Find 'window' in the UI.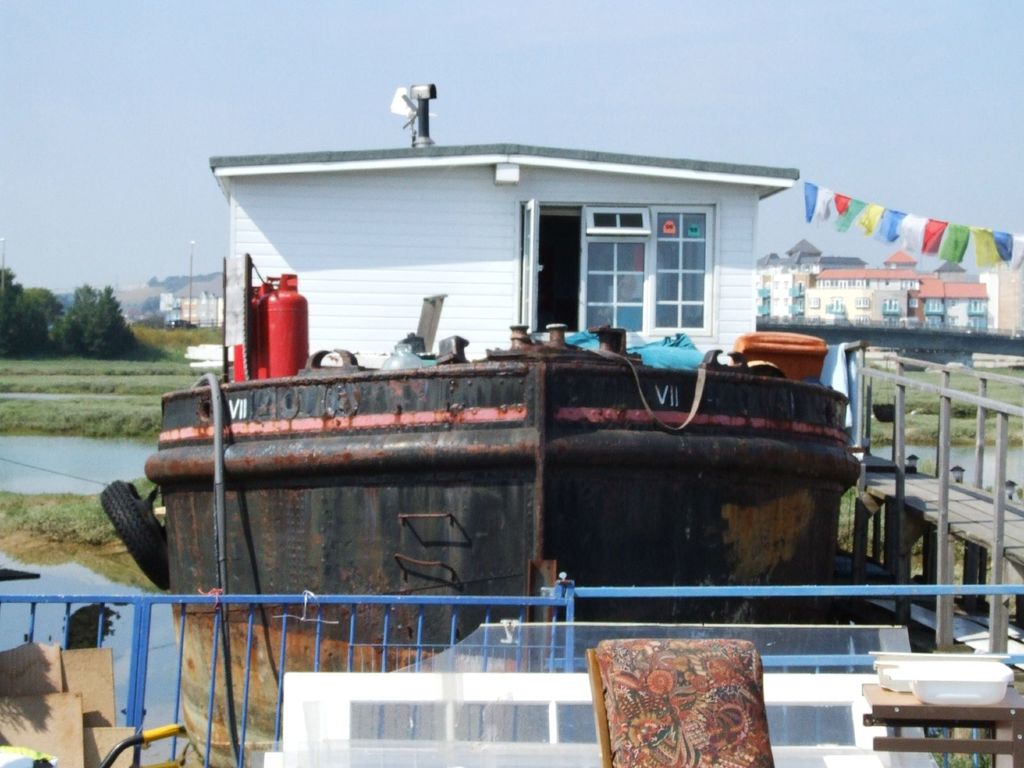
UI element at 521/204/717/341.
